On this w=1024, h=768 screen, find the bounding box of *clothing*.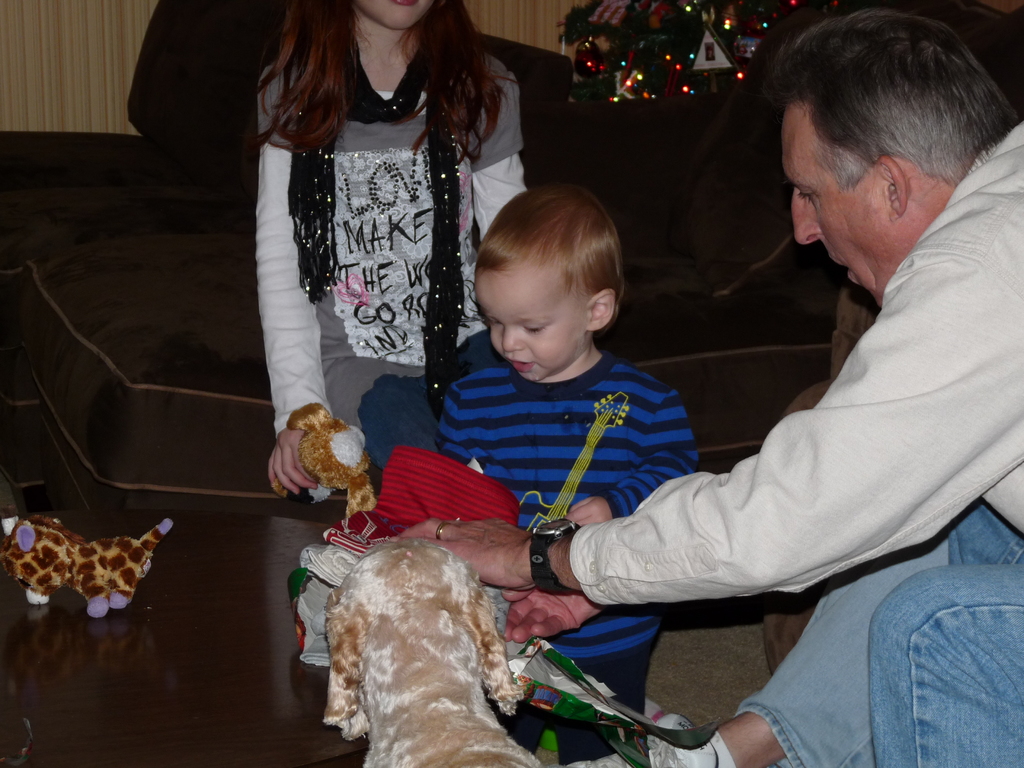
Bounding box: bbox(563, 108, 1023, 559).
